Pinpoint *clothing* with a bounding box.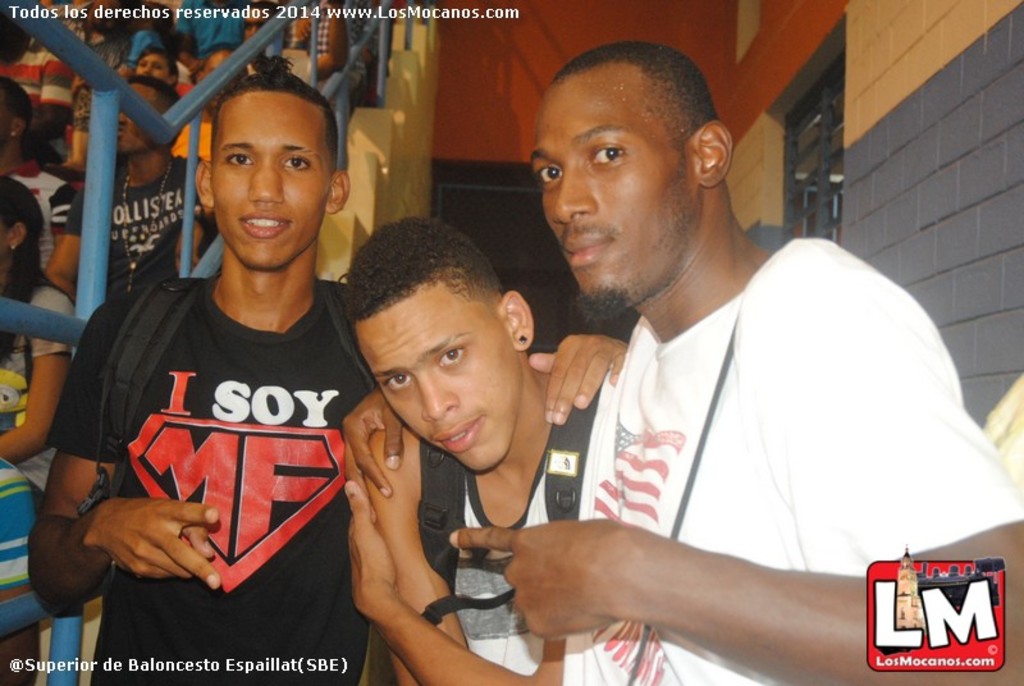
locate(508, 221, 983, 666).
